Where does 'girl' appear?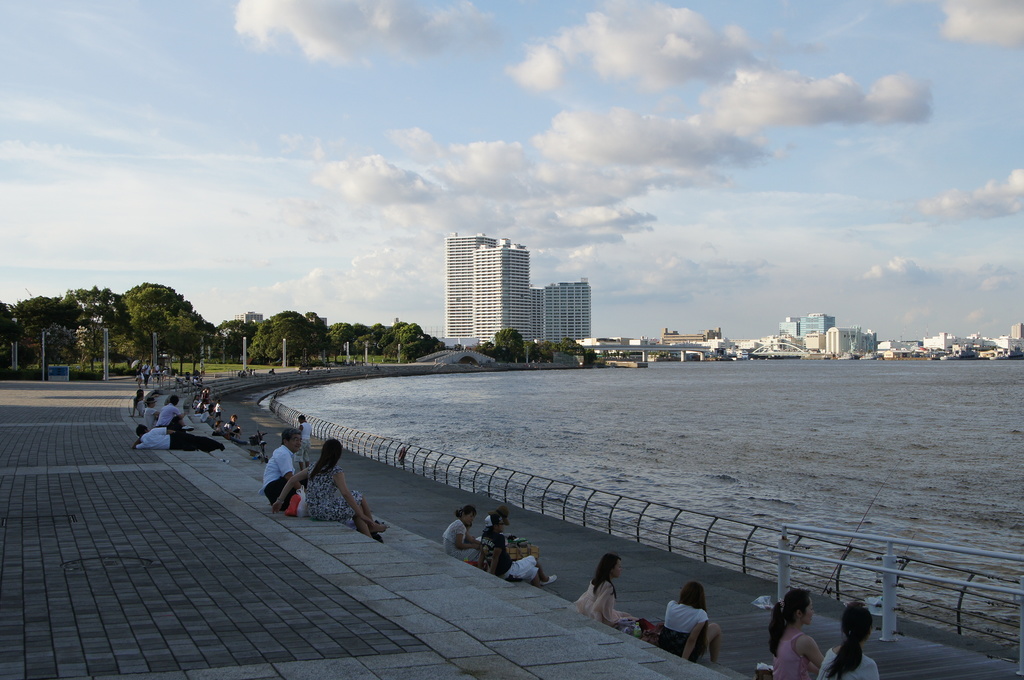
Appears at 440, 507, 479, 560.
